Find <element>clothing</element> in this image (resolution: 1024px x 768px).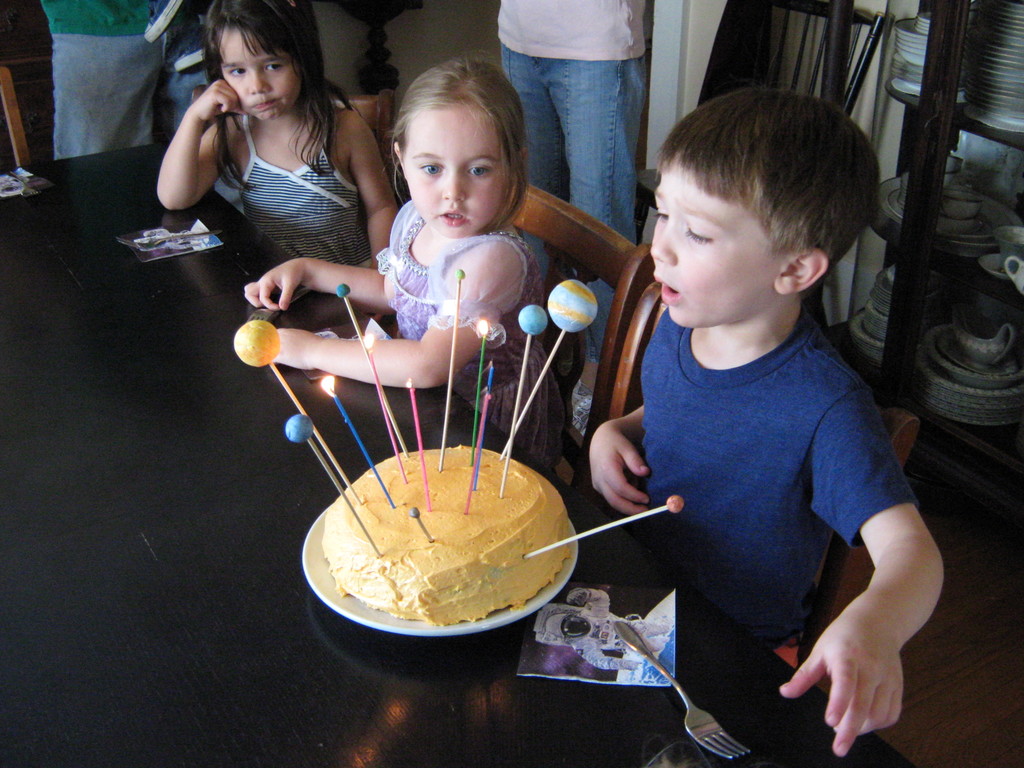
bbox=(484, 0, 653, 239).
